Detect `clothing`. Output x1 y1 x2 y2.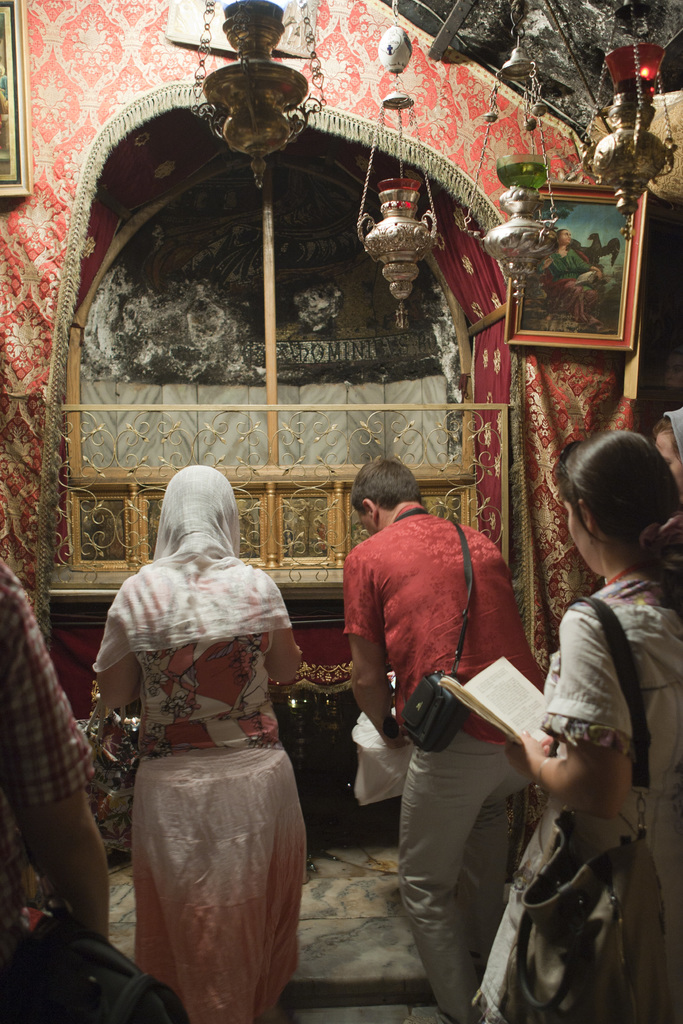
536 247 600 326.
